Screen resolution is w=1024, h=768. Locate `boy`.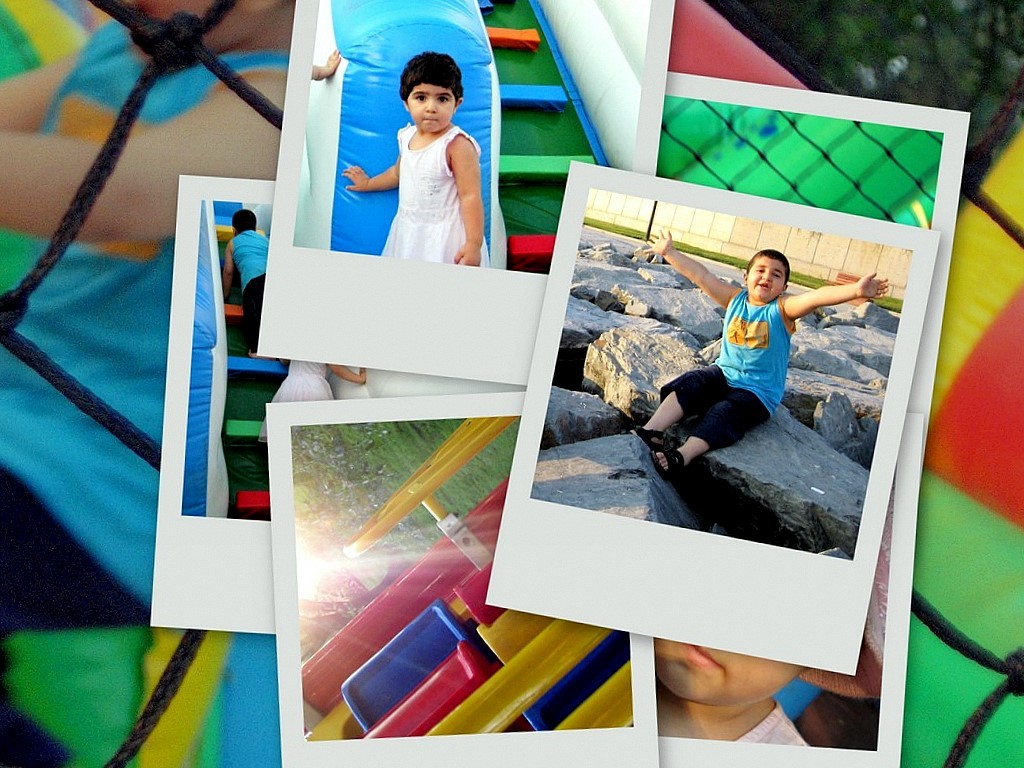
[left=646, top=245, right=885, bottom=468].
